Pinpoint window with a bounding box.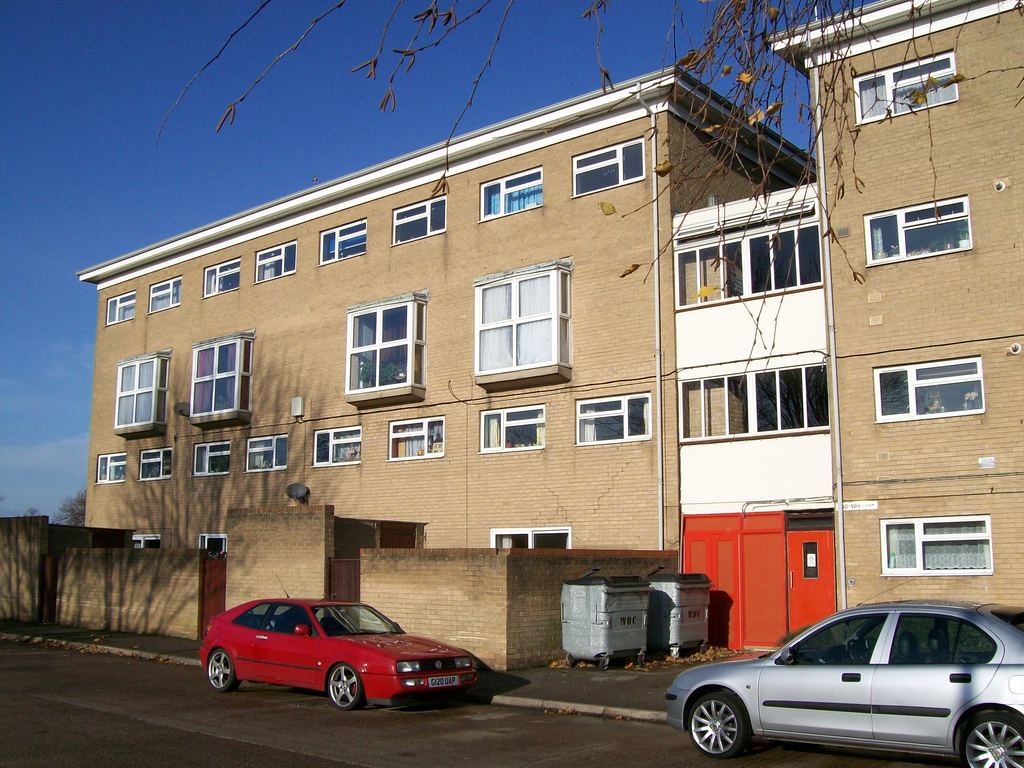
detection(479, 403, 545, 452).
